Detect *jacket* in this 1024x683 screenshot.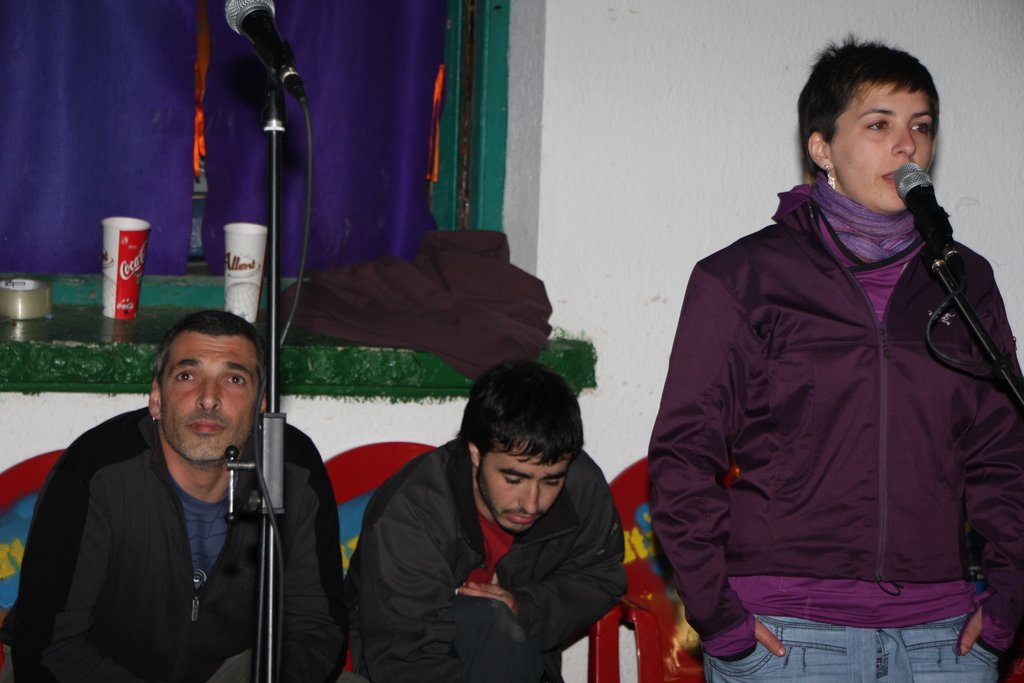
Detection: {"left": 2, "top": 404, "right": 340, "bottom": 682}.
